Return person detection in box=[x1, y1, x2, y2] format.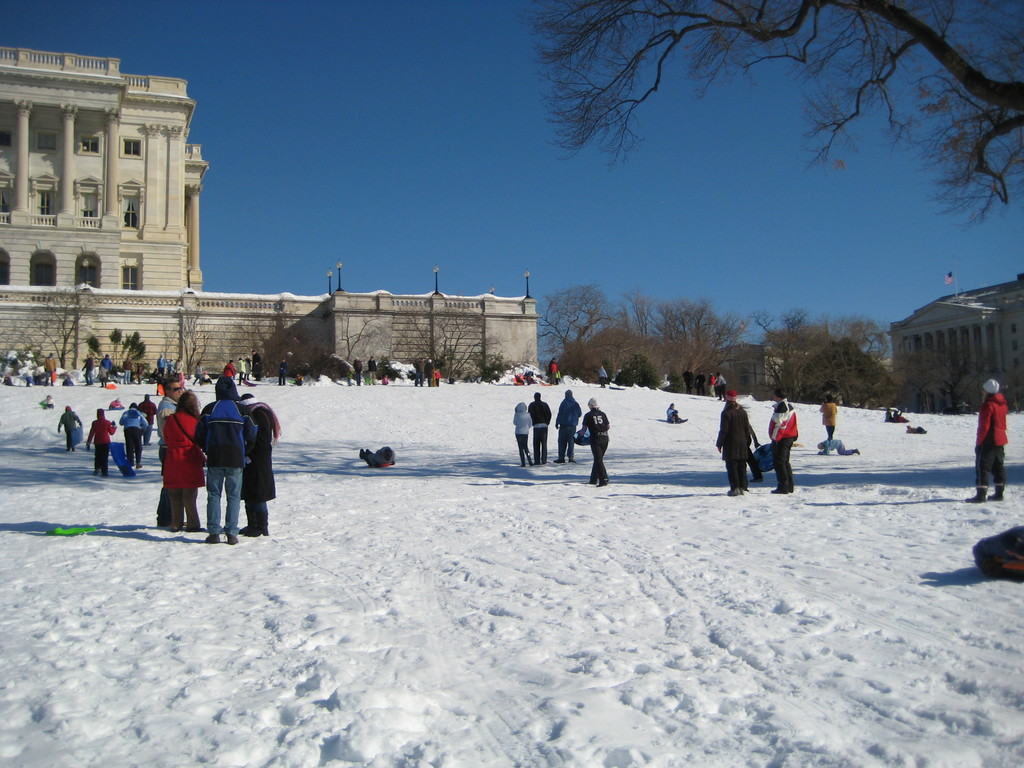
box=[966, 375, 1011, 500].
